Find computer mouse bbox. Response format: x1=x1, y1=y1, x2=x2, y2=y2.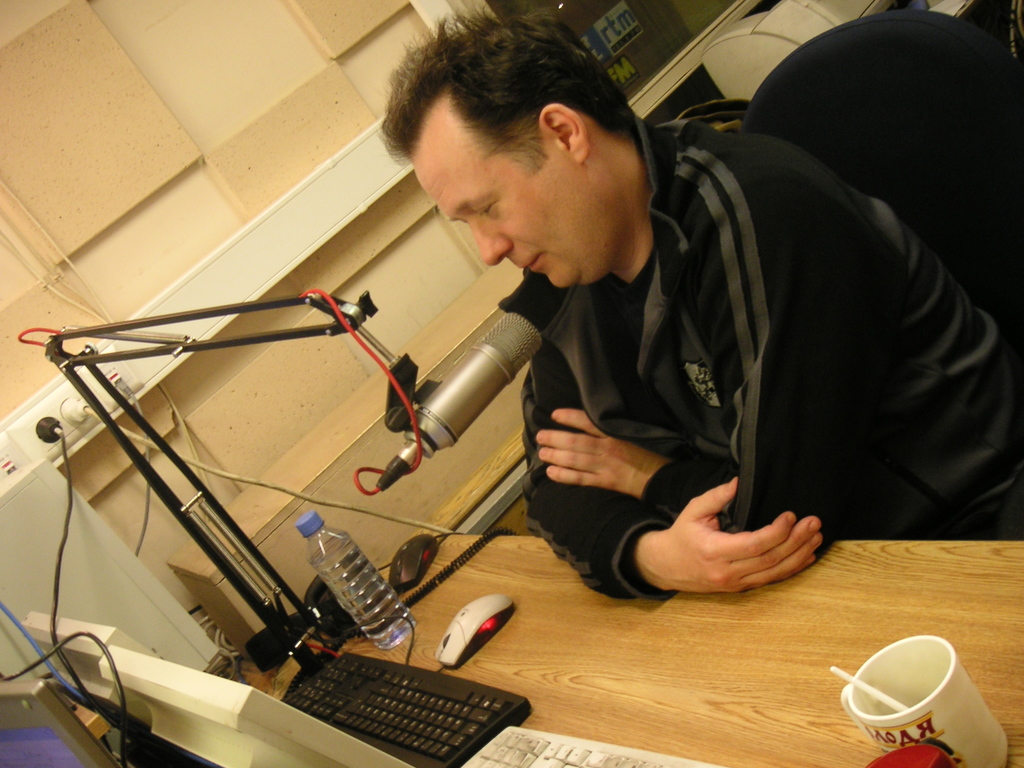
x1=430, y1=593, x2=514, y2=668.
